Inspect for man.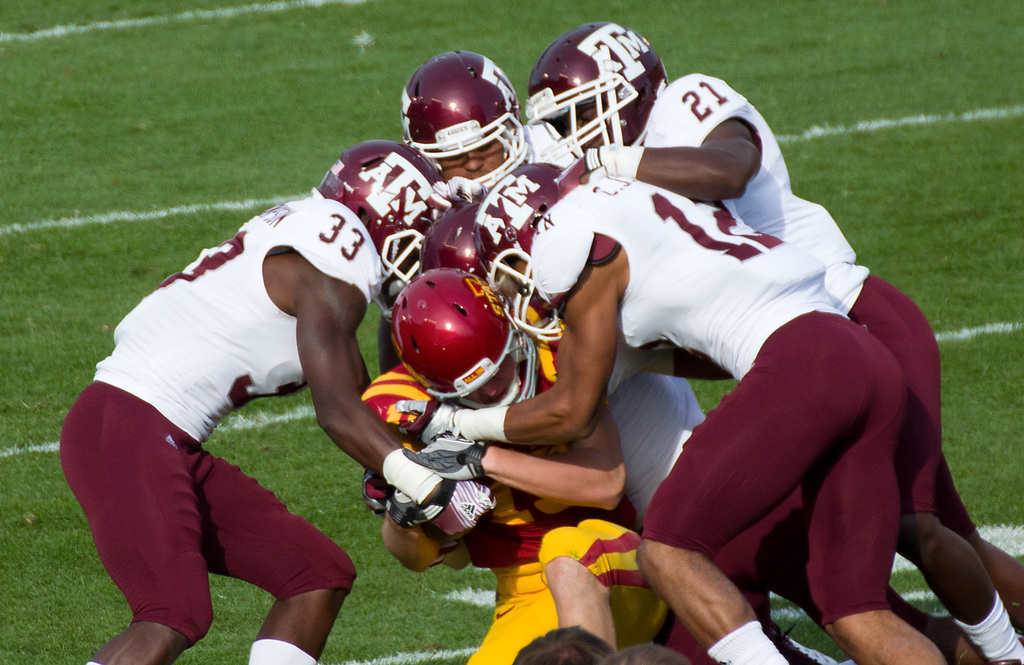
Inspection: 525,17,1023,664.
